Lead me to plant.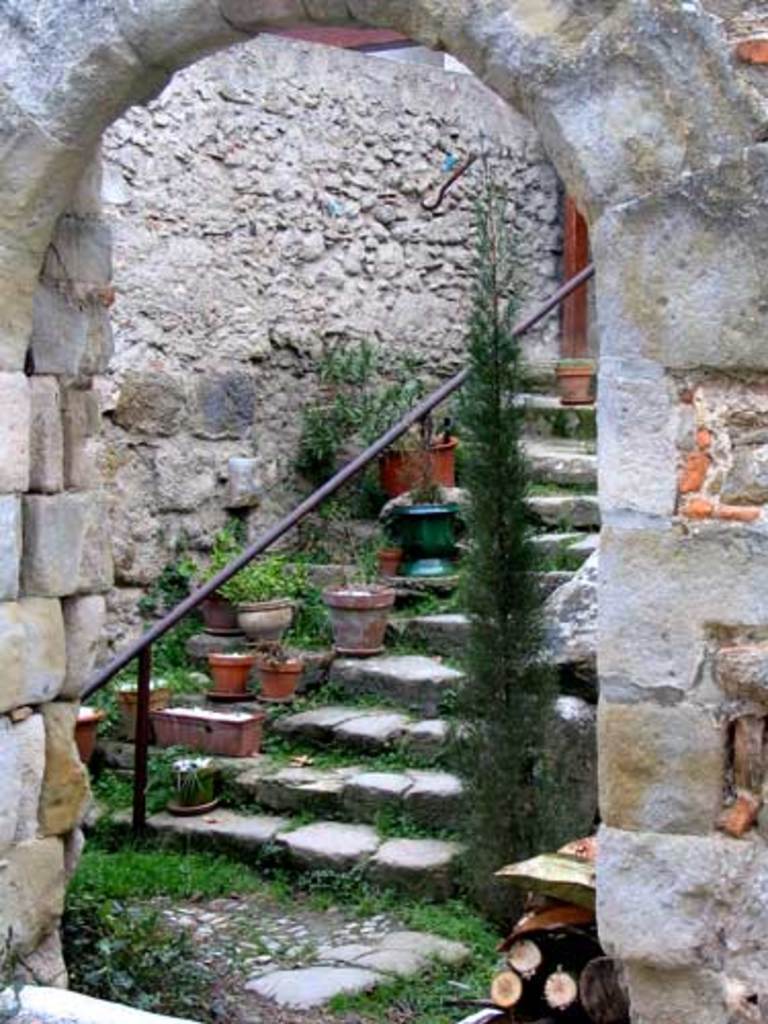
Lead to Rect(287, 625, 352, 643).
